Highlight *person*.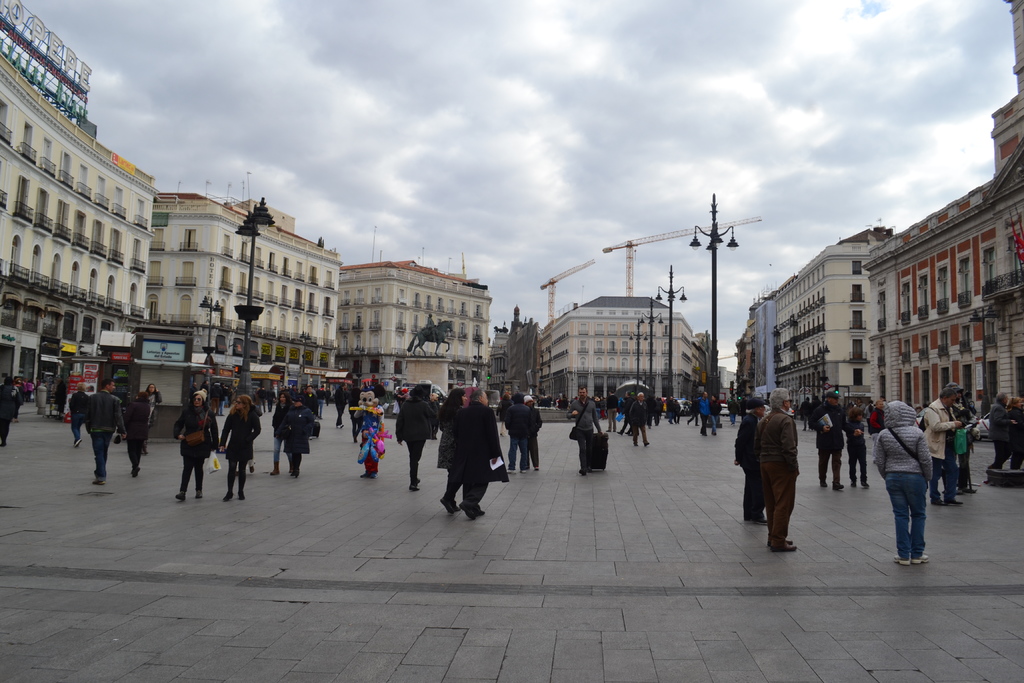
Highlighted region: {"left": 1009, "top": 396, "right": 1023, "bottom": 471}.
